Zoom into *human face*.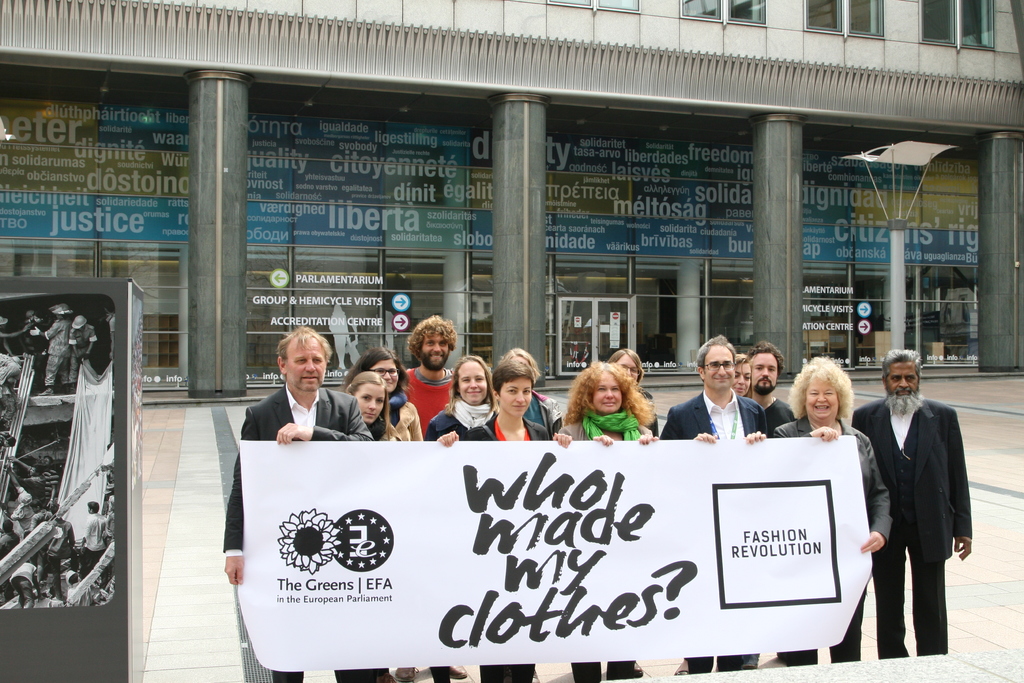
Zoom target: [x1=613, y1=349, x2=638, y2=388].
